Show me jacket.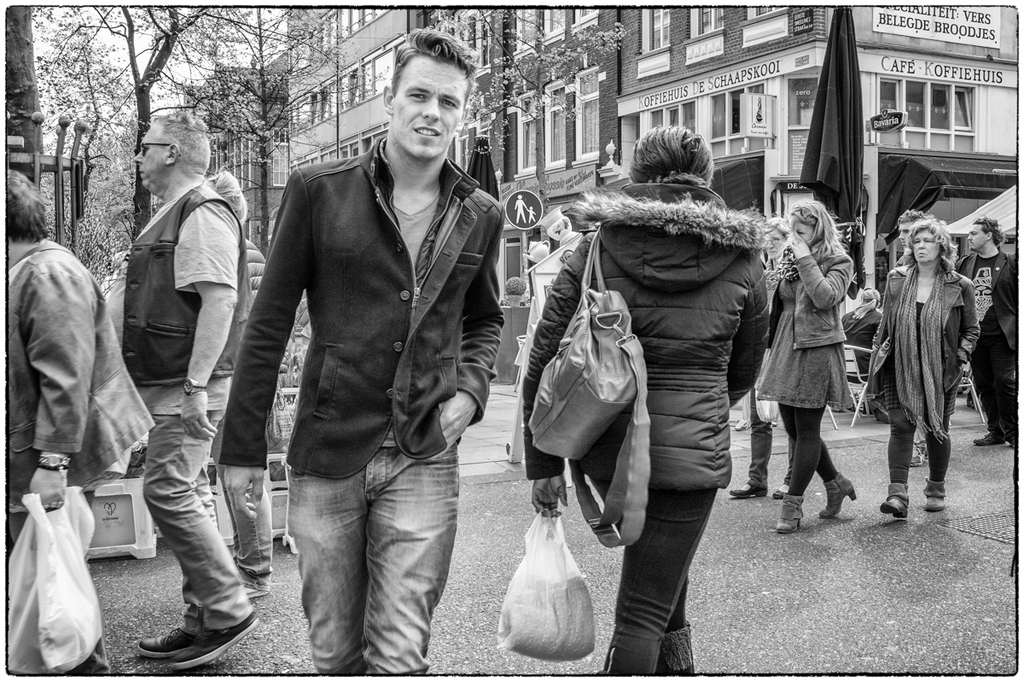
jacket is here: Rect(869, 257, 973, 403).
